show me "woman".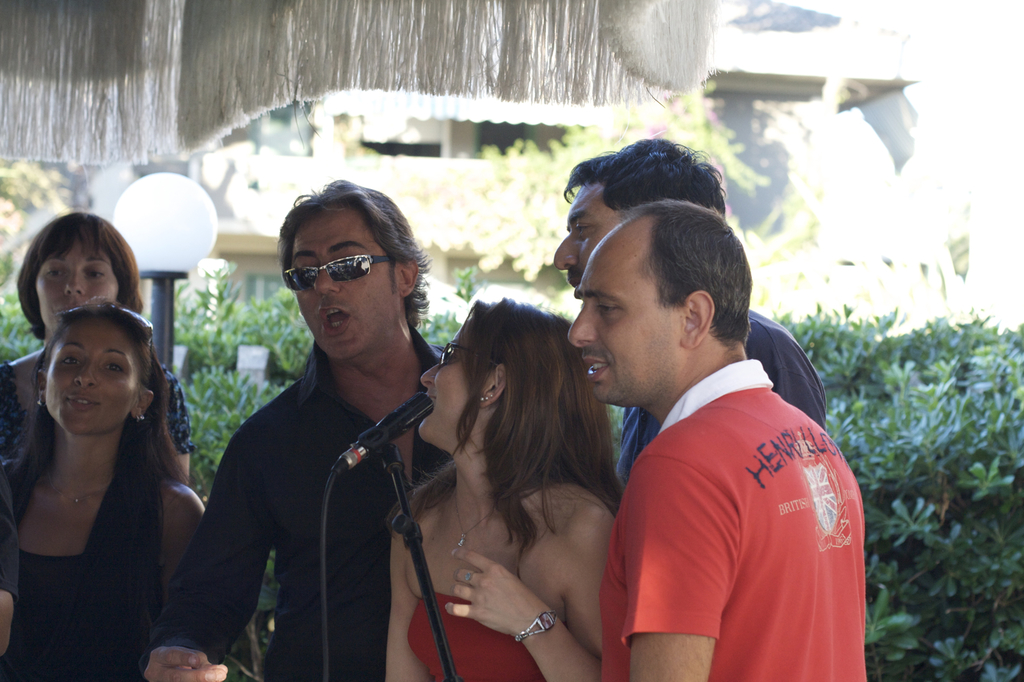
"woman" is here: x1=388 y1=297 x2=624 y2=681.
